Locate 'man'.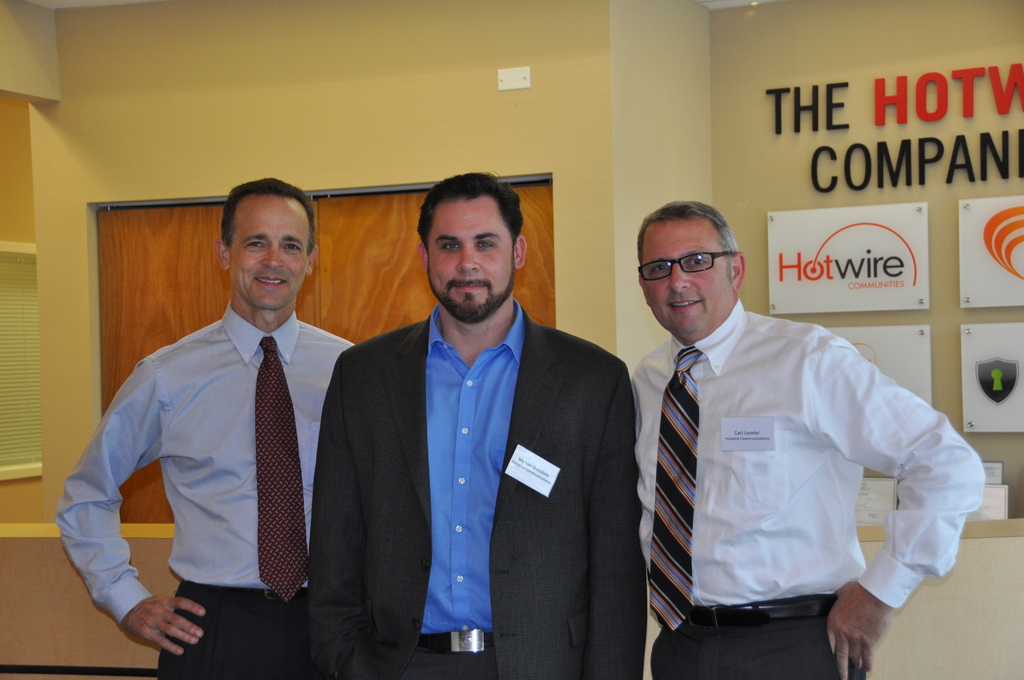
Bounding box: (627,205,977,679).
